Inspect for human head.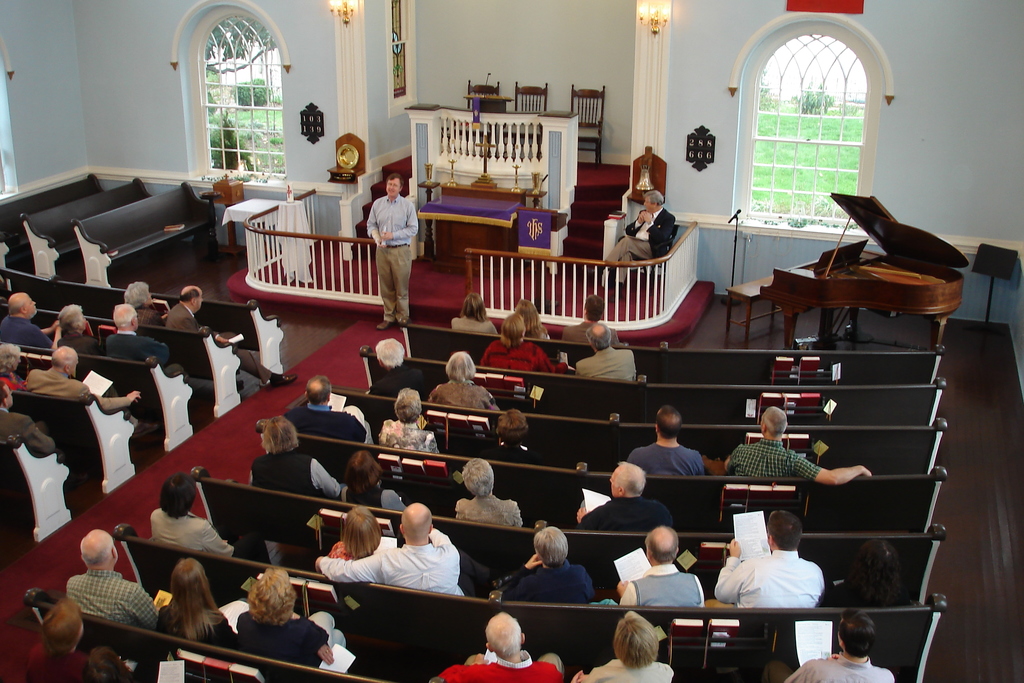
Inspection: box=[497, 408, 529, 443].
